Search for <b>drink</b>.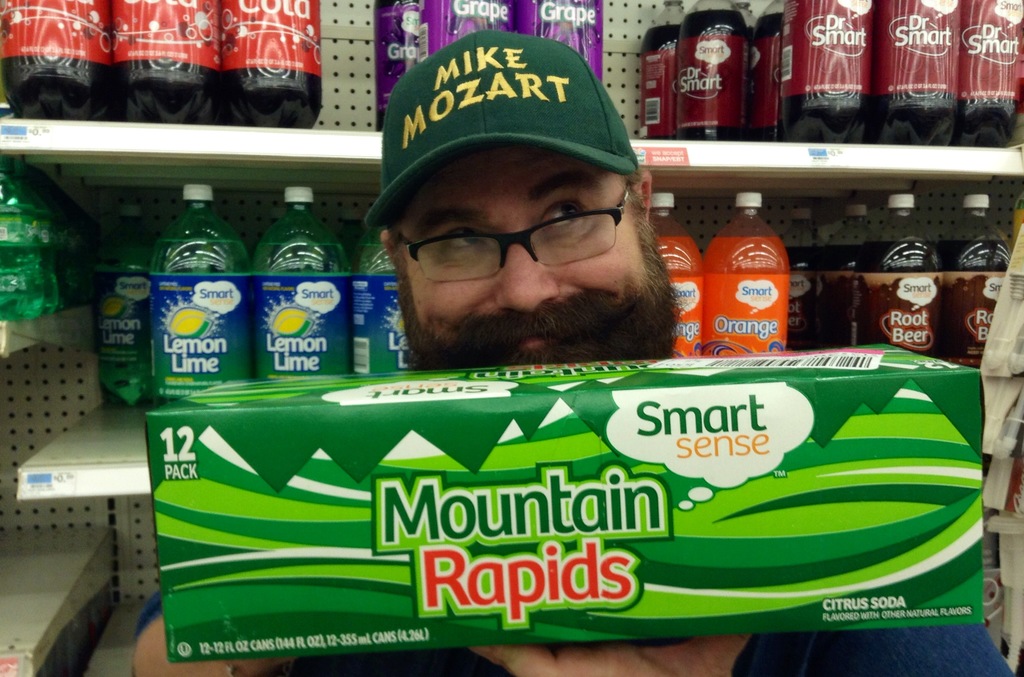
Found at BBox(113, 0, 221, 126).
